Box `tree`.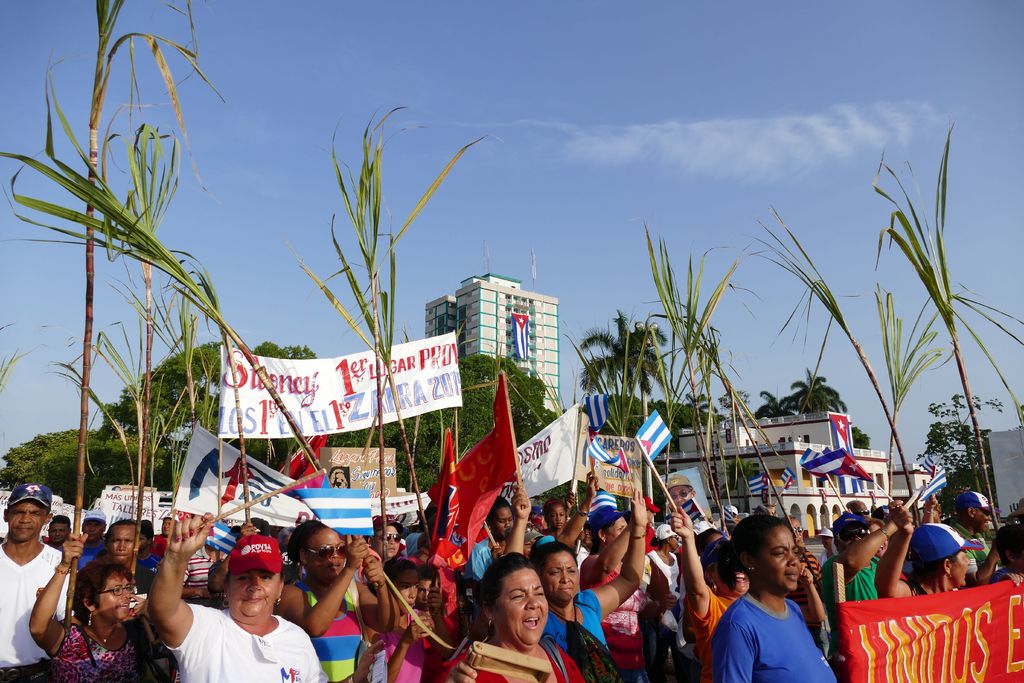
box(716, 384, 753, 431).
